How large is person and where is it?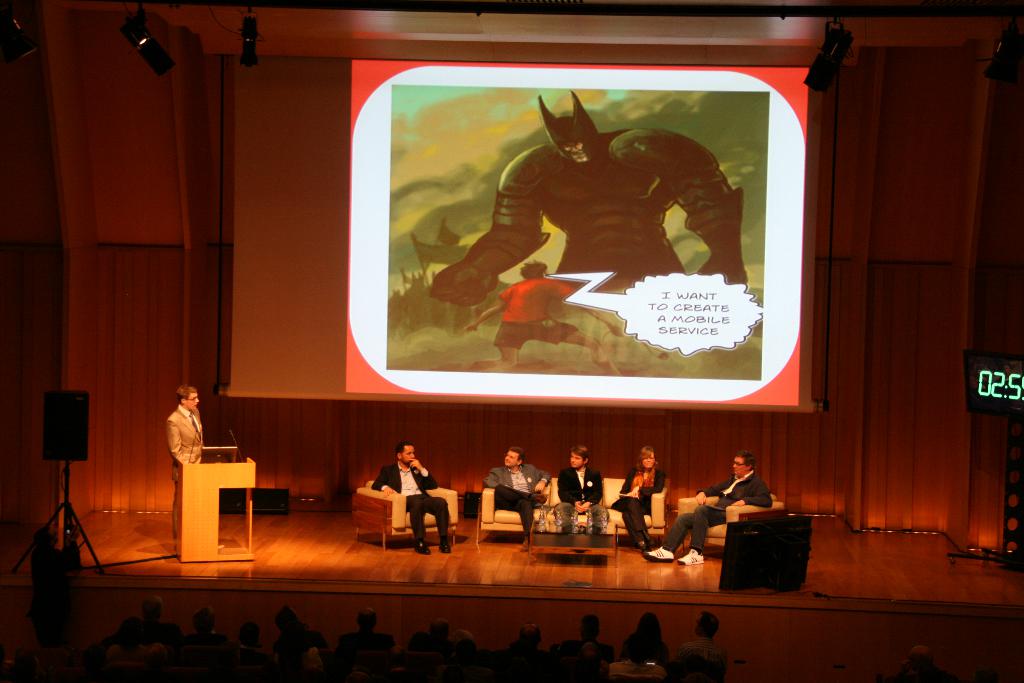
Bounding box: <region>888, 637, 952, 682</region>.
